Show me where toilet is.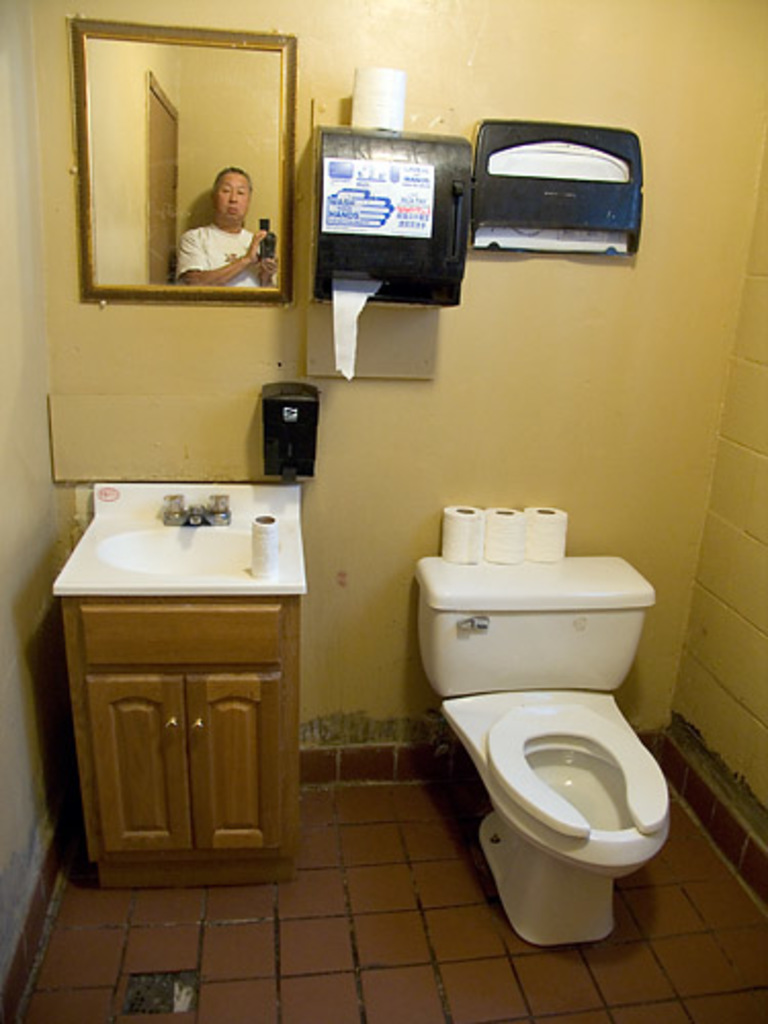
toilet is at [left=436, top=690, right=670, bottom=950].
